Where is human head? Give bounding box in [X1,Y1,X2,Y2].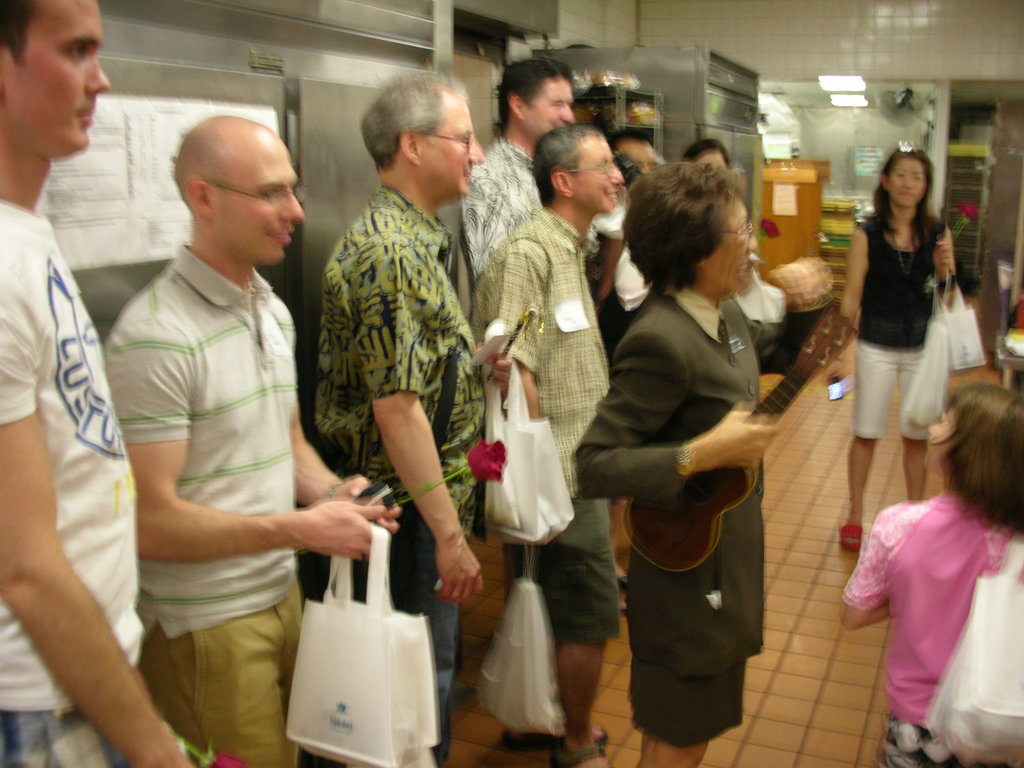
[0,0,113,157].
